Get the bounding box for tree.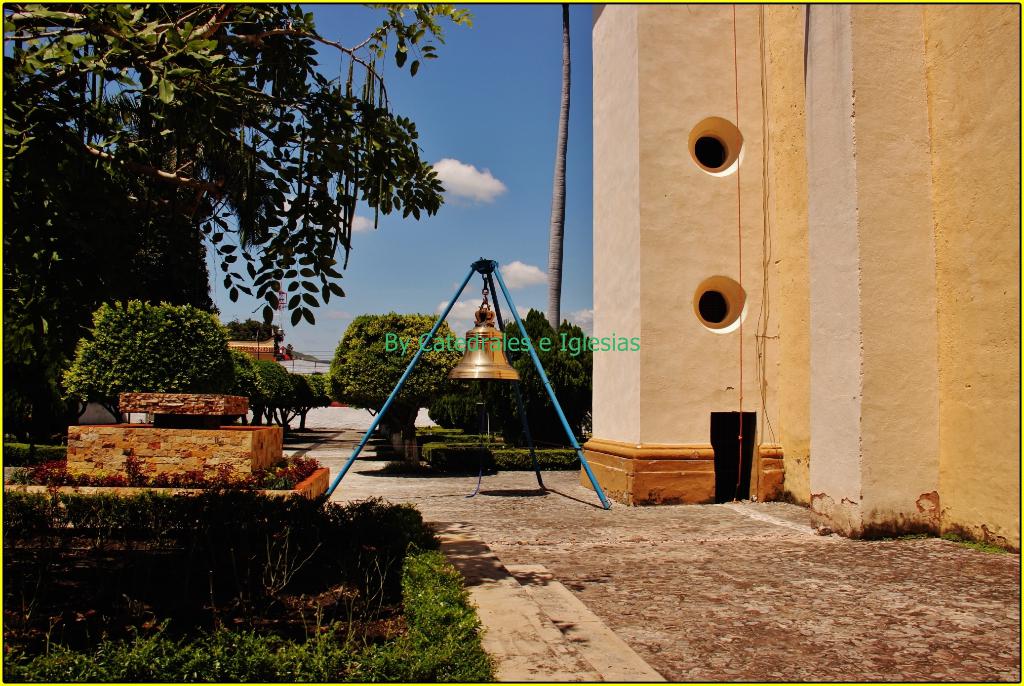
250/366/295/455.
